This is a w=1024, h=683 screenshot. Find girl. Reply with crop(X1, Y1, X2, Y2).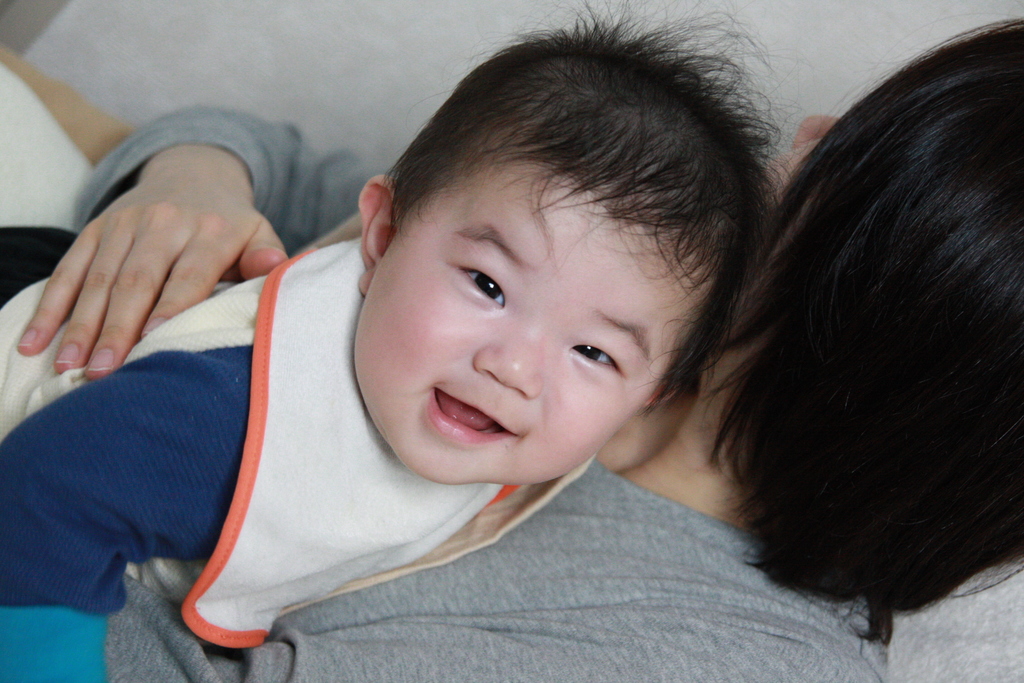
crop(0, 7, 1023, 682).
